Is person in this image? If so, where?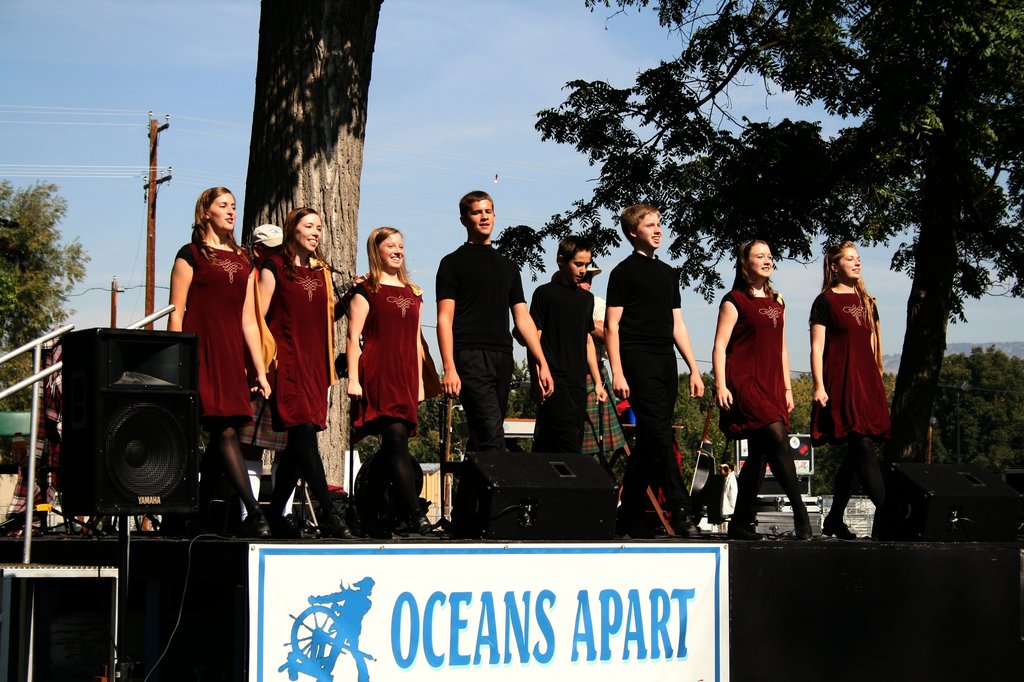
Yes, at box=[605, 204, 706, 544].
